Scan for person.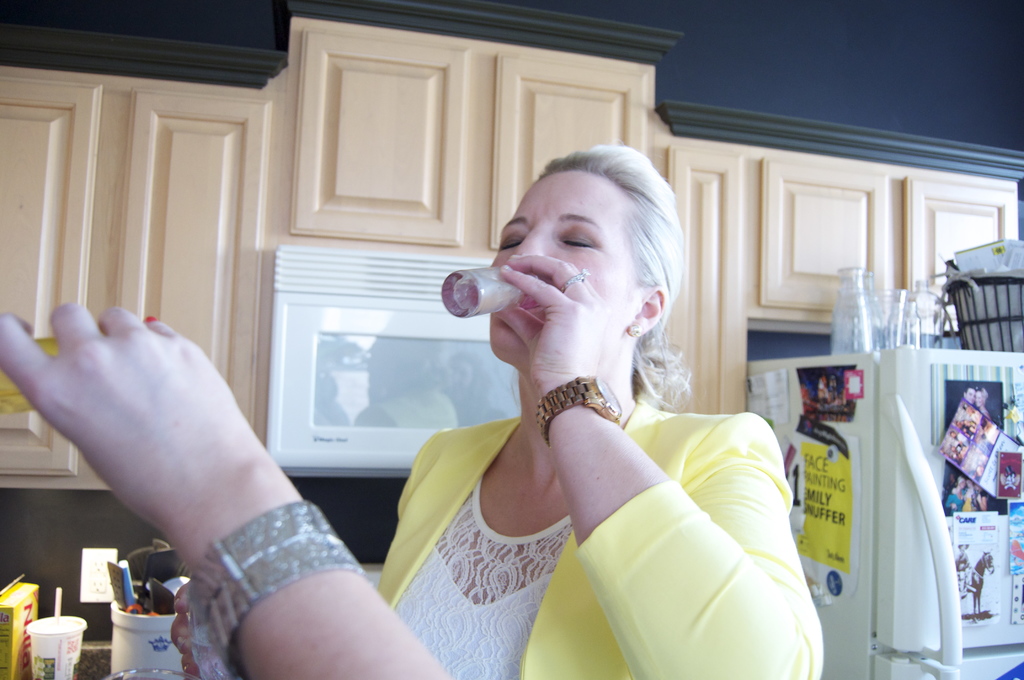
Scan result: (x1=954, y1=545, x2=973, y2=572).
